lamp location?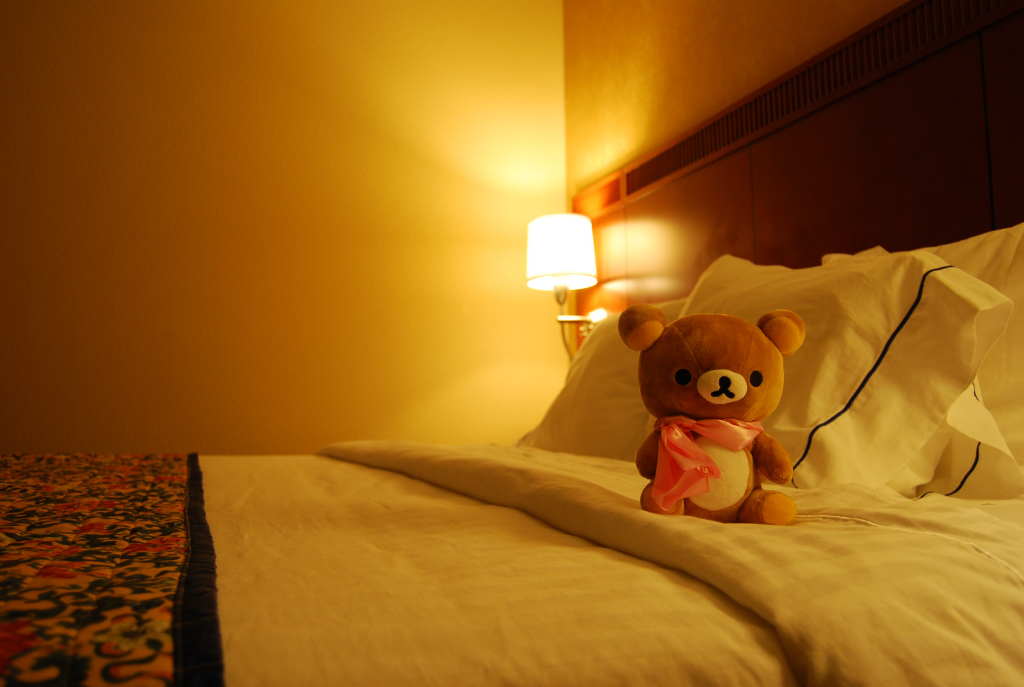
region(518, 209, 595, 364)
